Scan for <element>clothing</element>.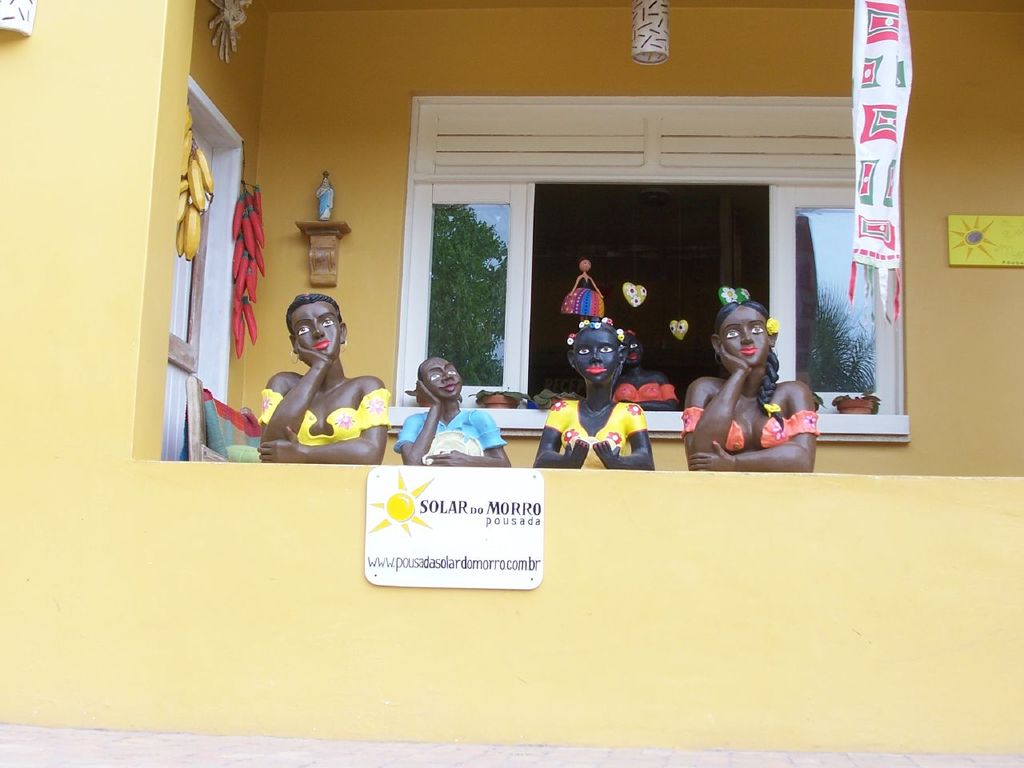
Scan result: (left=392, top=406, right=503, bottom=450).
